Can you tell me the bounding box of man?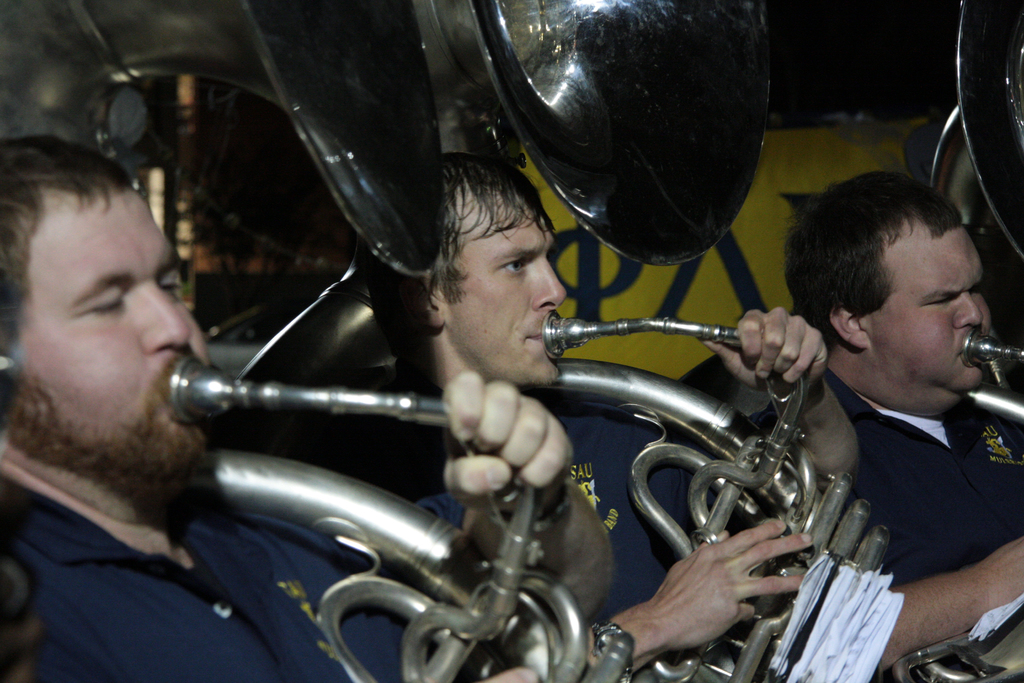
<region>318, 146, 863, 682</region>.
